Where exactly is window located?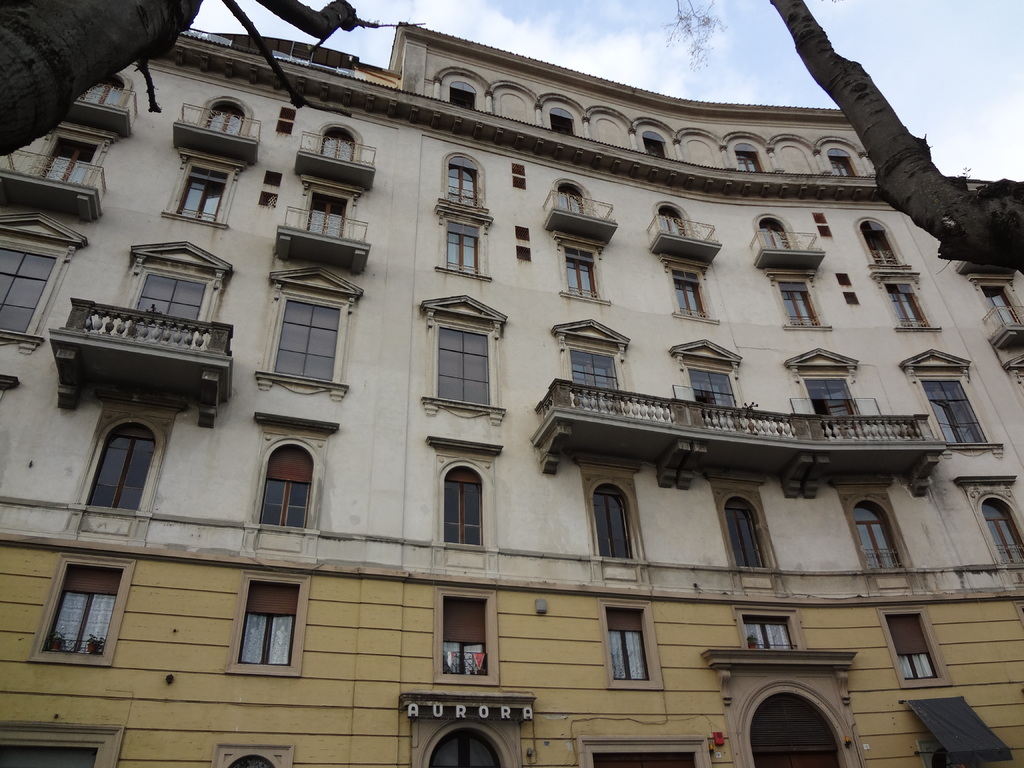
Its bounding box is <bbox>545, 103, 576, 135</bbox>.
